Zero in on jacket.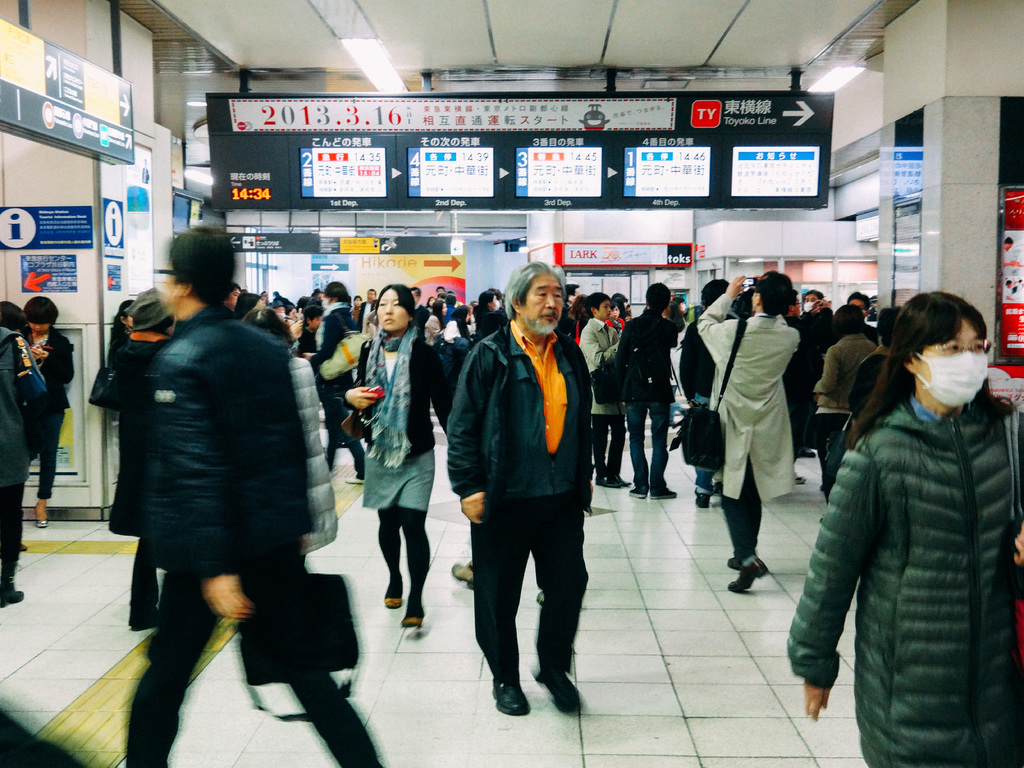
Zeroed in: {"x1": 440, "y1": 319, "x2": 603, "y2": 513}.
